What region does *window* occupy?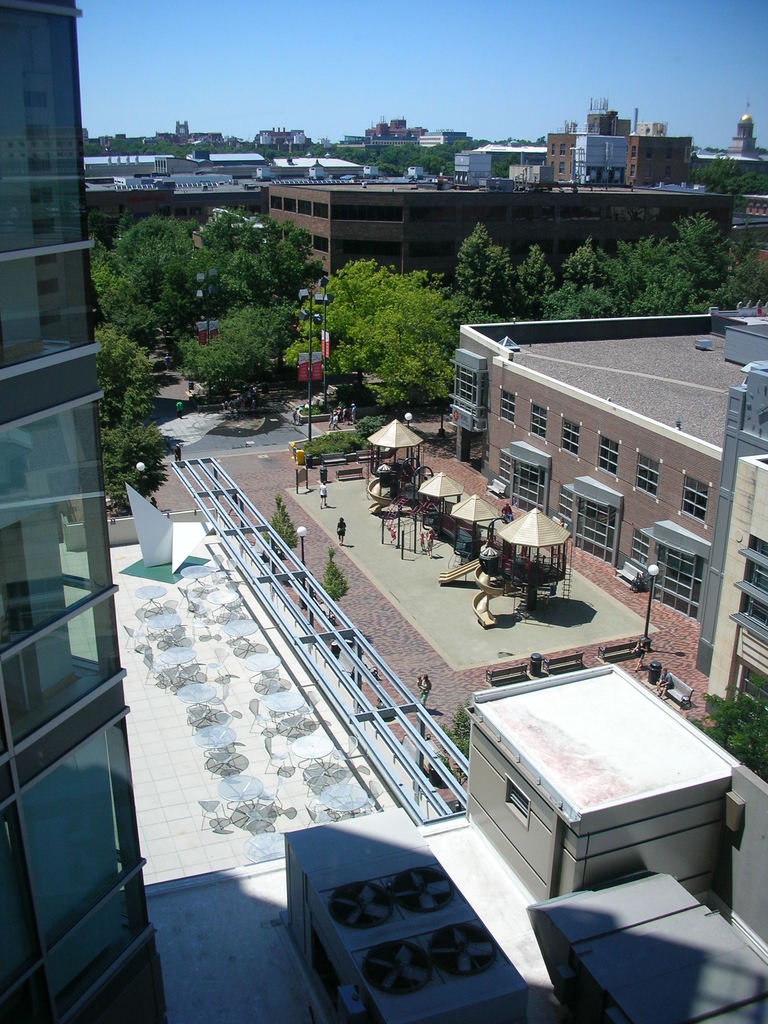
[572, 502, 616, 564].
